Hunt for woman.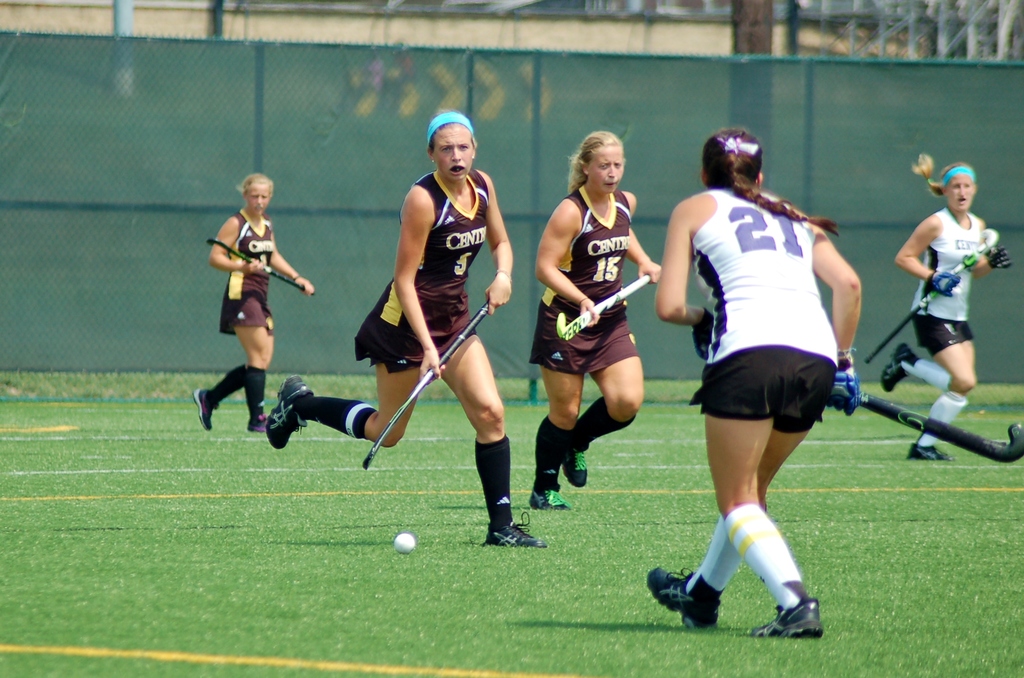
Hunted down at x1=637, y1=113, x2=861, y2=641.
